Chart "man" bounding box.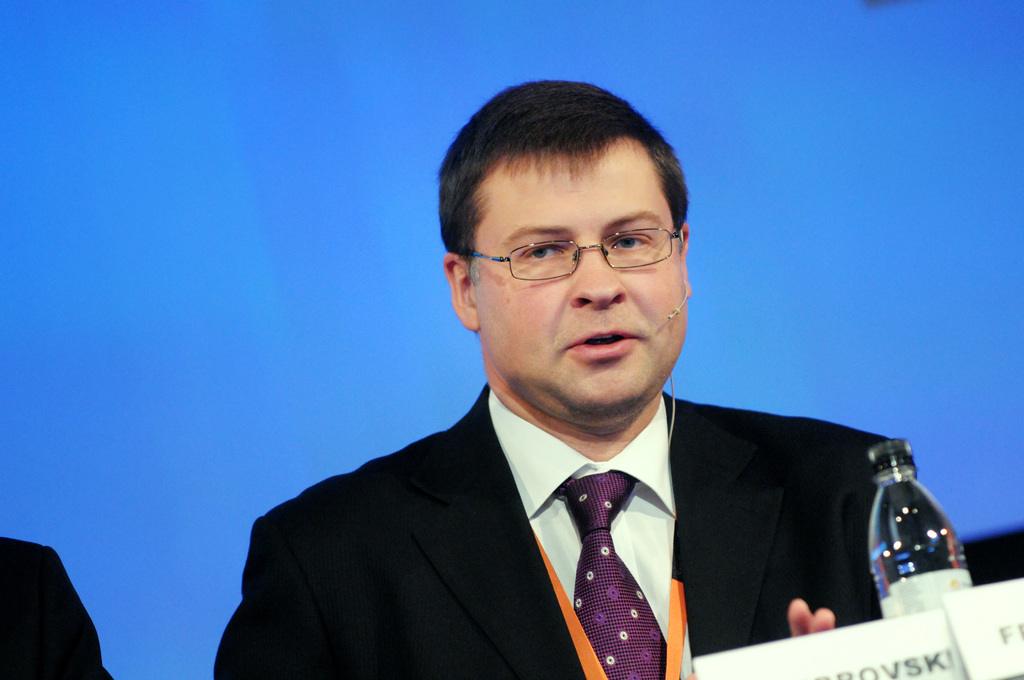
Charted: bbox=[202, 122, 942, 679].
